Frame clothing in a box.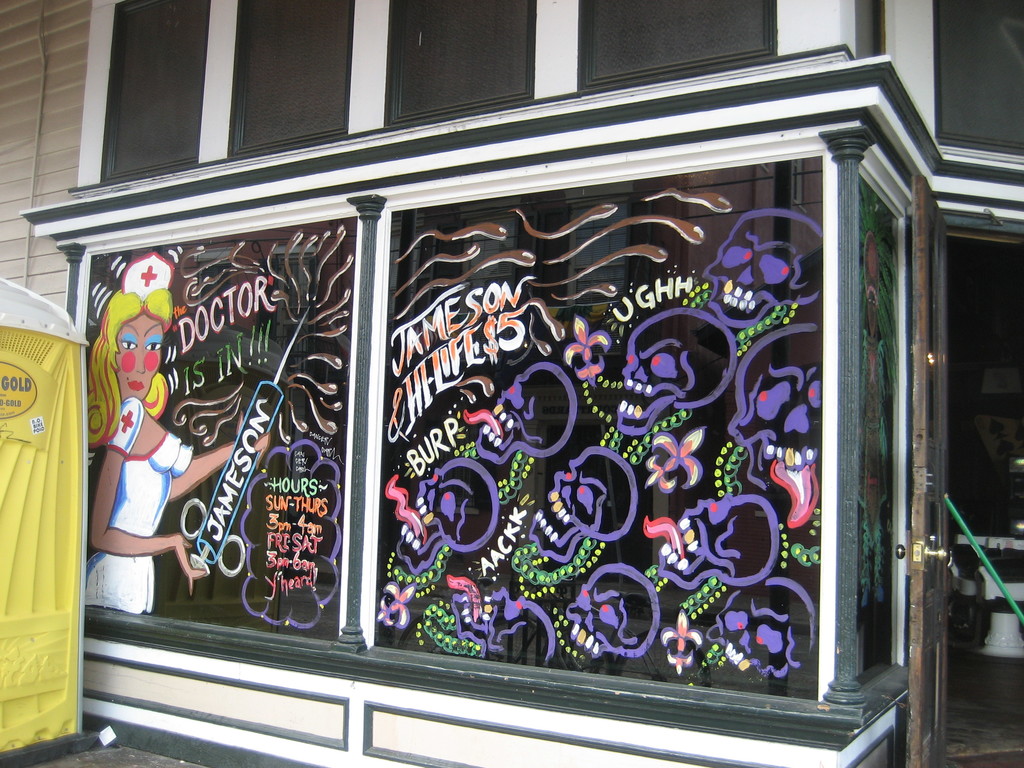
pyautogui.locateOnScreen(83, 397, 192, 612).
